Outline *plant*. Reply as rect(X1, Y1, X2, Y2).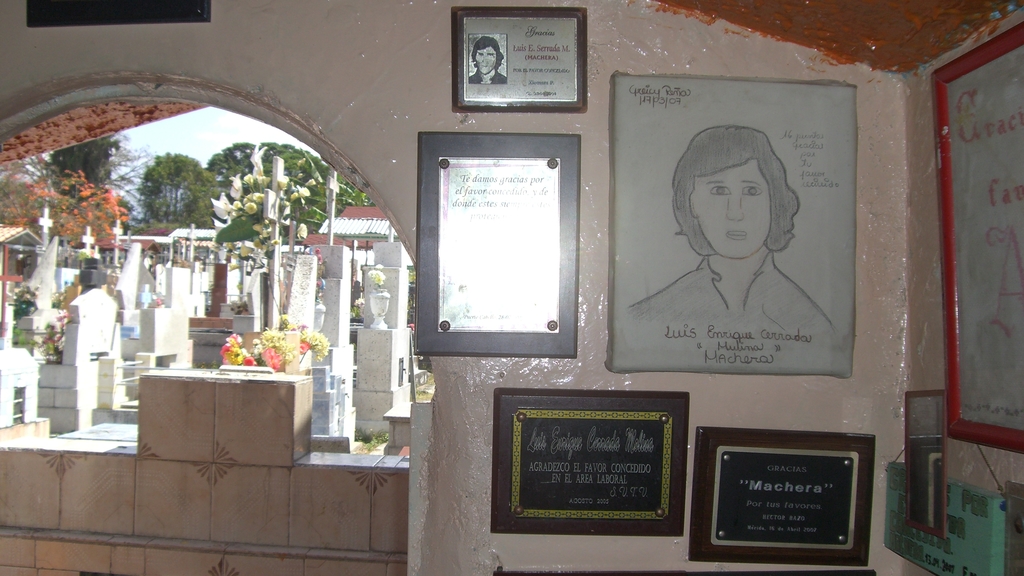
rect(348, 278, 367, 331).
